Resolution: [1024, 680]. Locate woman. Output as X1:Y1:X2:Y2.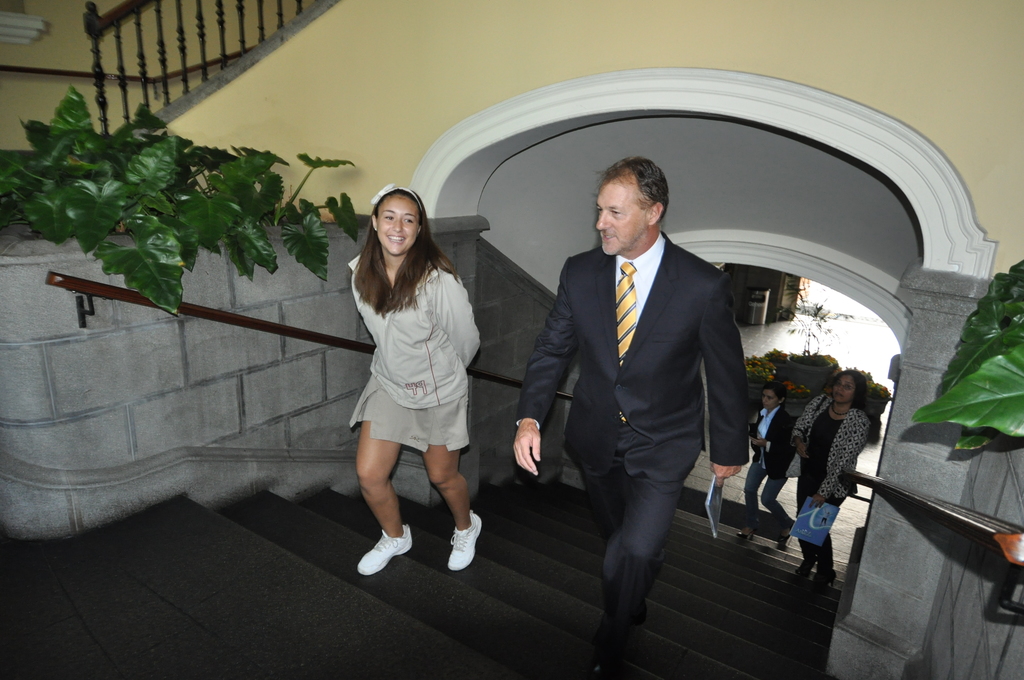
739:378:803:546.
